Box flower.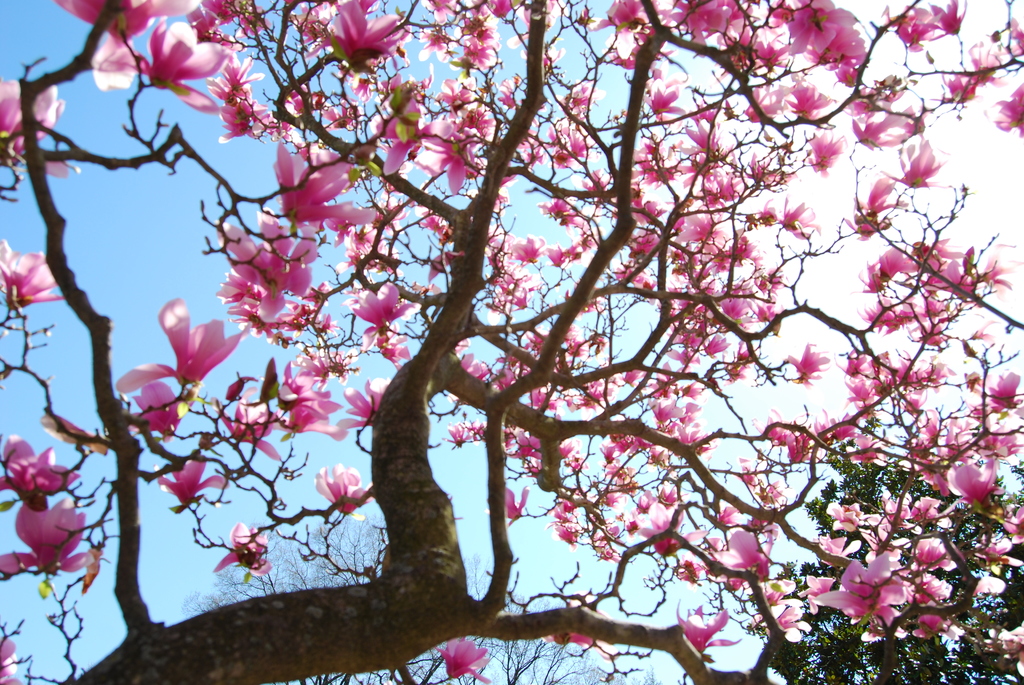
bbox=[141, 21, 228, 110].
